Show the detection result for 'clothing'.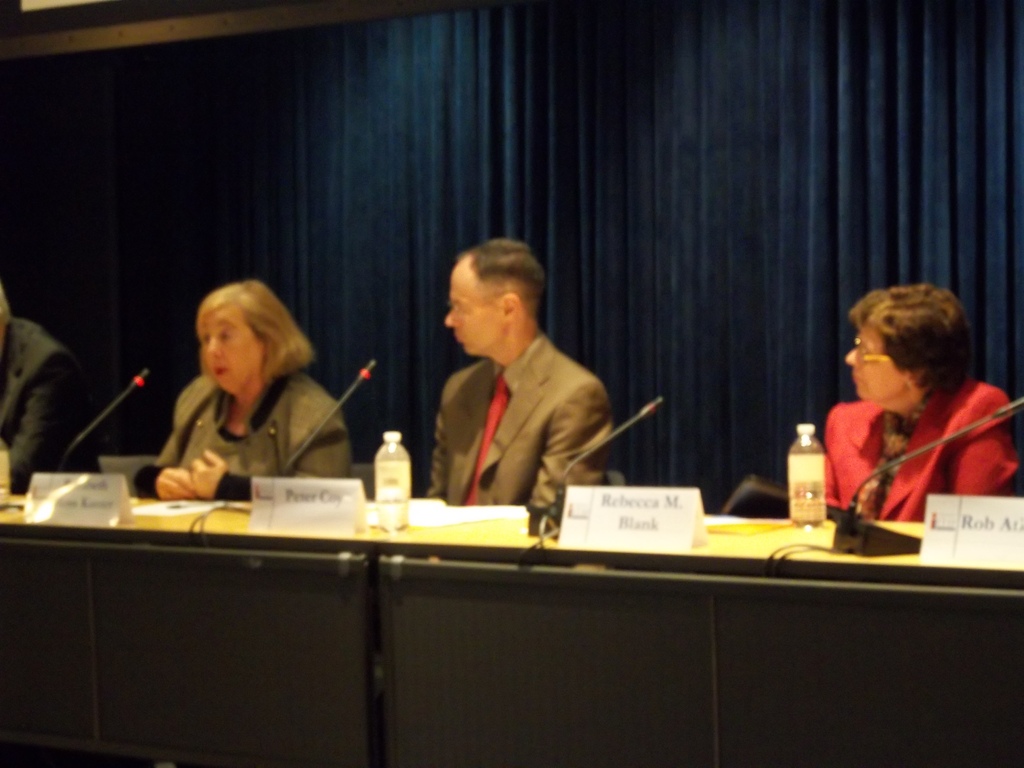
[131,371,352,499].
